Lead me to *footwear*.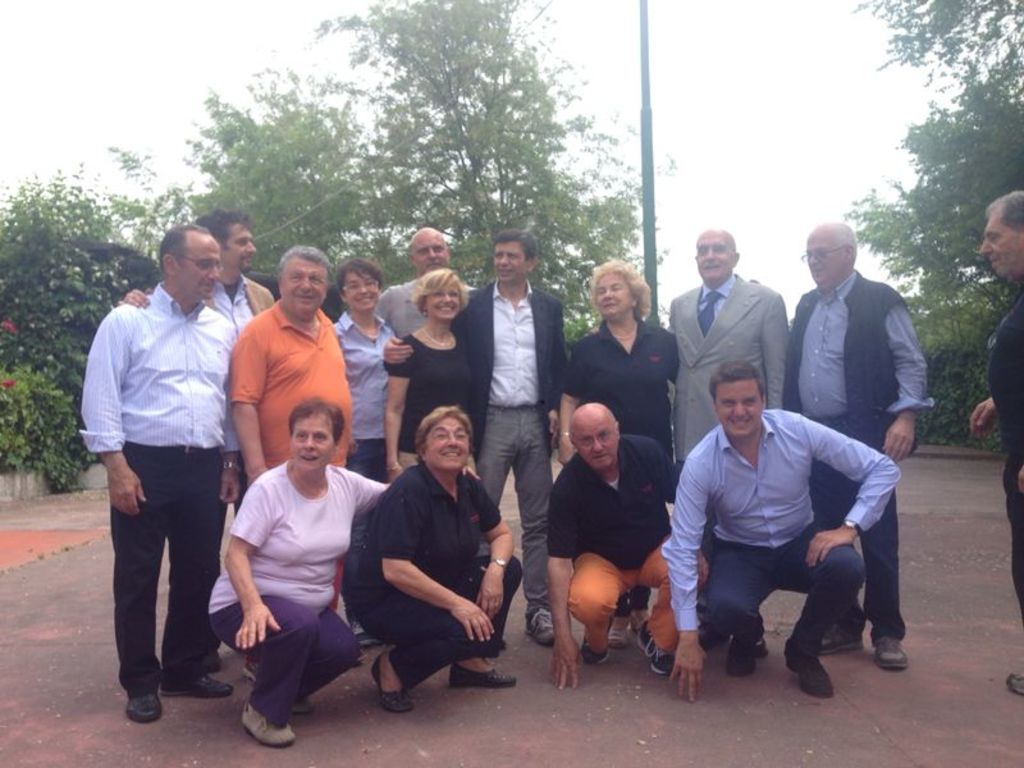
Lead to detection(787, 640, 832, 698).
